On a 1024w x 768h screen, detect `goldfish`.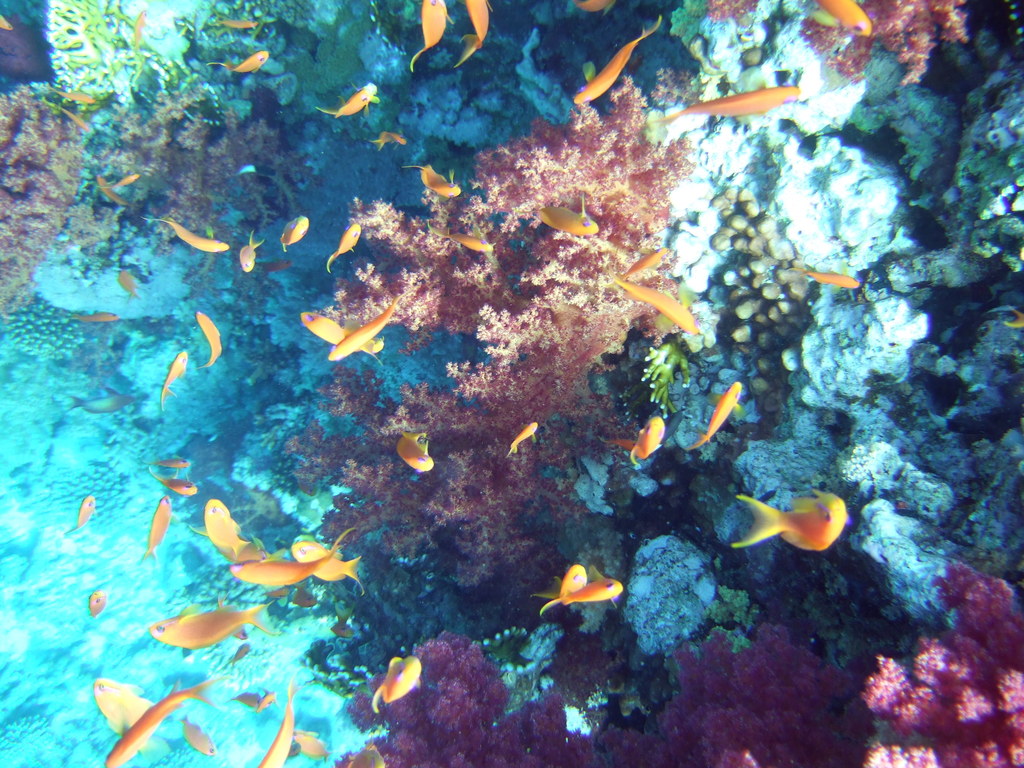
(left=229, top=692, right=265, bottom=710).
